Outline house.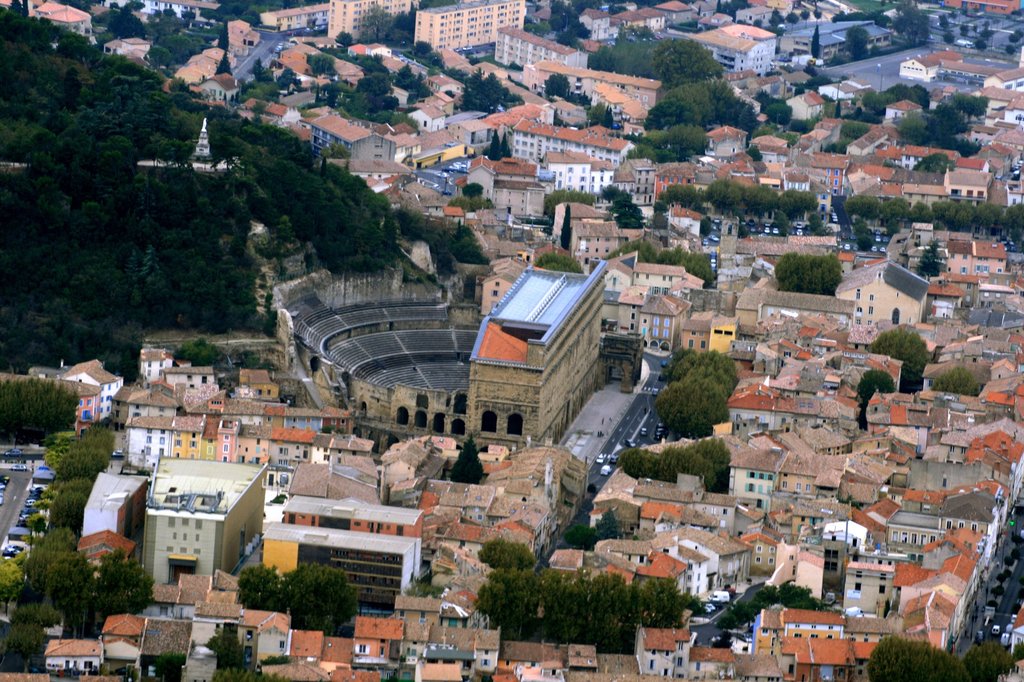
Outline: <bbox>279, 429, 307, 484</bbox>.
